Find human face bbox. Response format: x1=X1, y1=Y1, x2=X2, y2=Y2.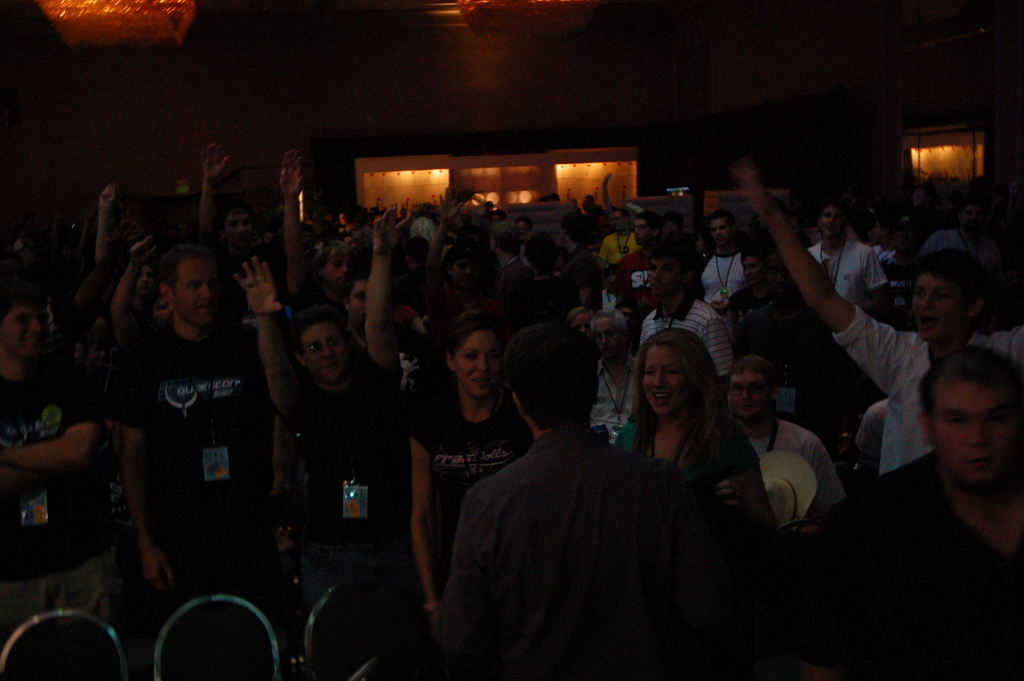
x1=224, y1=208, x2=257, y2=252.
